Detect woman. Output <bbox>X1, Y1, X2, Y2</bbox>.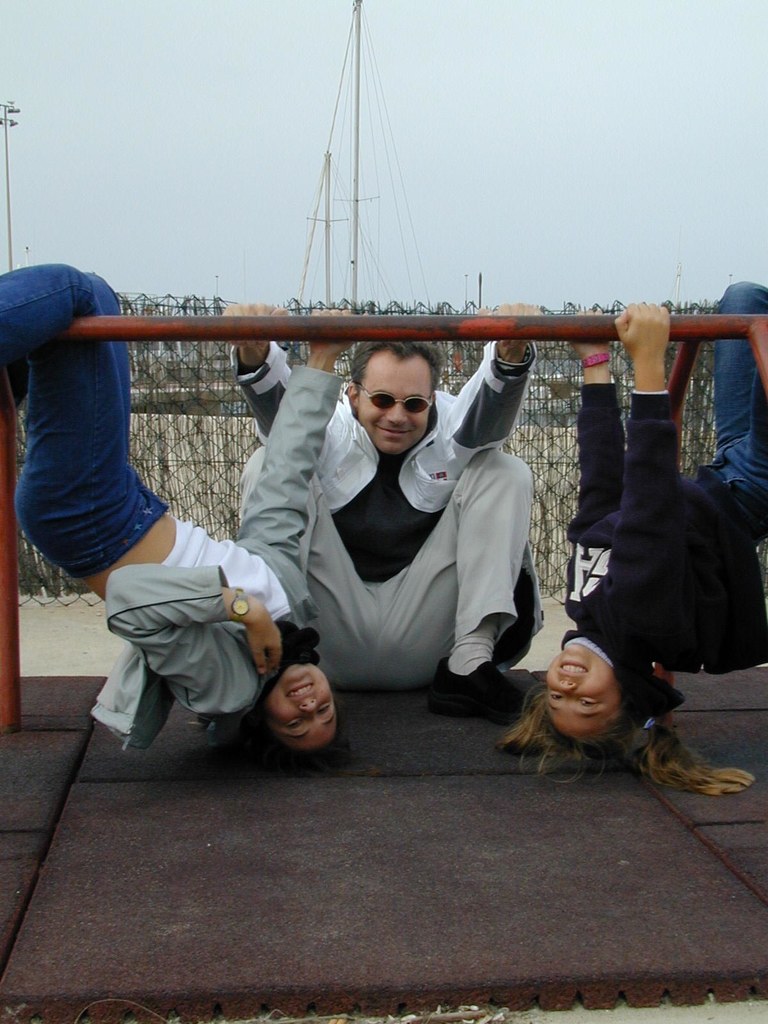
<bbox>547, 271, 736, 776</bbox>.
